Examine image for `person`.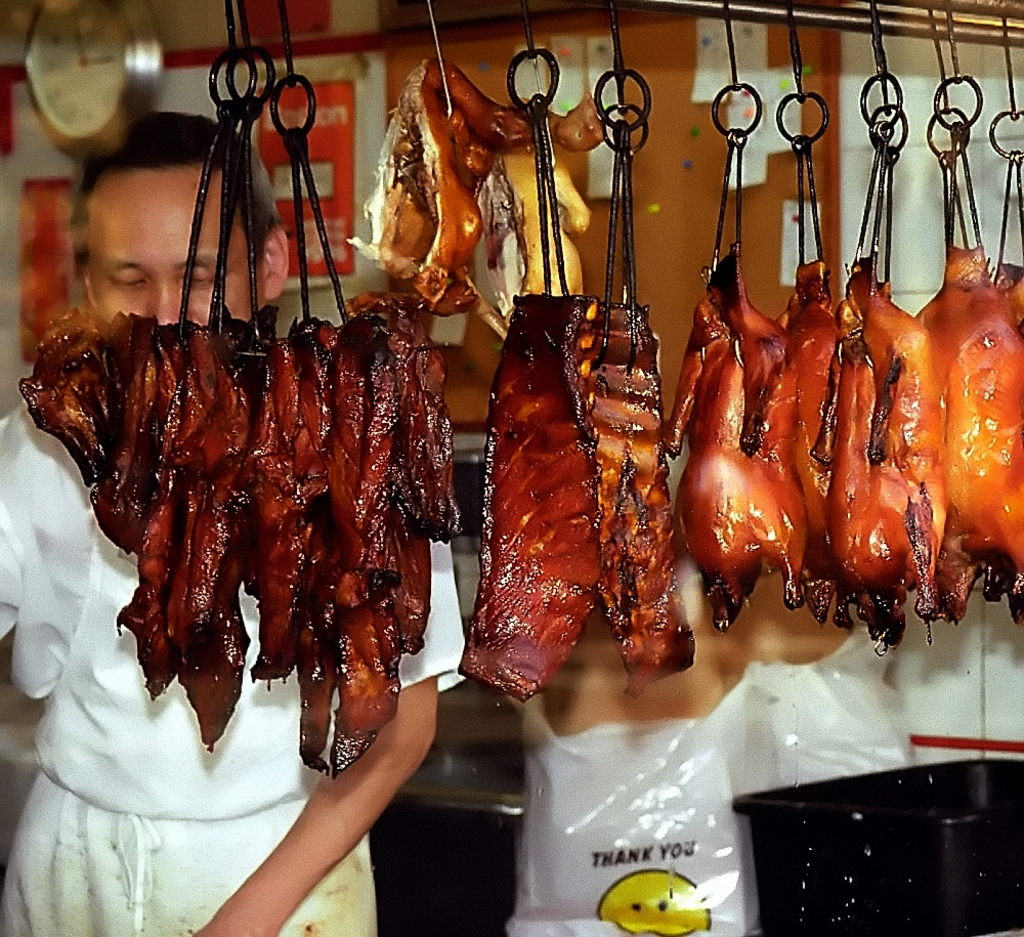
Examination result: bbox(0, 114, 474, 936).
